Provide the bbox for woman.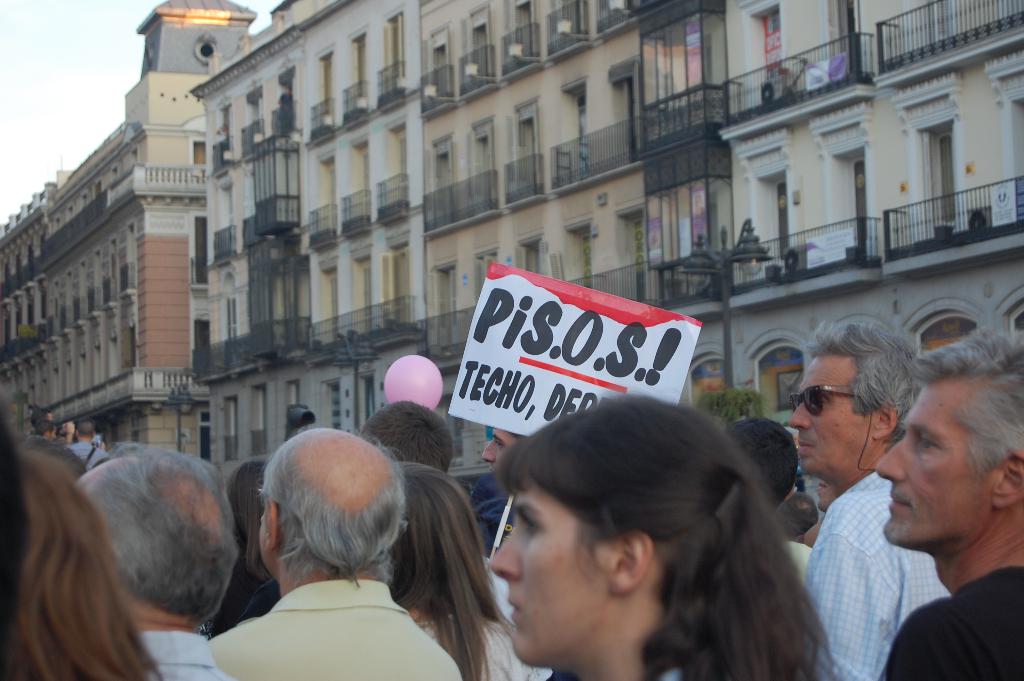
[left=447, top=389, right=849, bottom=680].
